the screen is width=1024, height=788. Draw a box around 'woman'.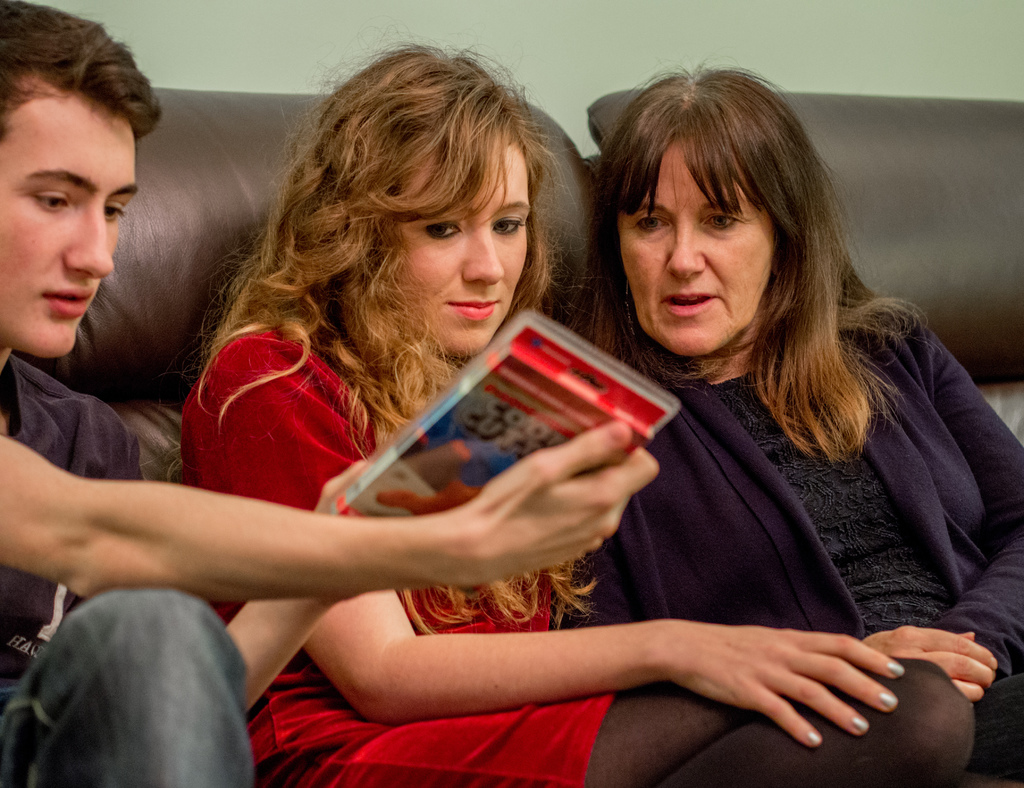
(566, 74, 1023, 700).
